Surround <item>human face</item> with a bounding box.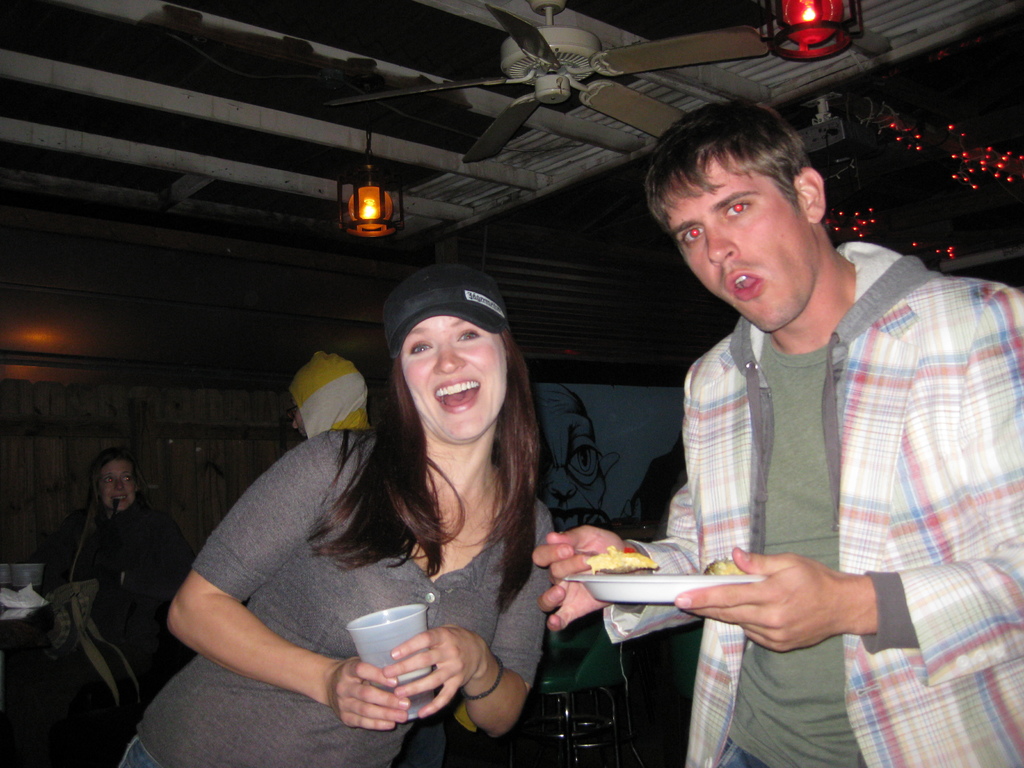
left=404, top=312, right=506, bottom=448.
